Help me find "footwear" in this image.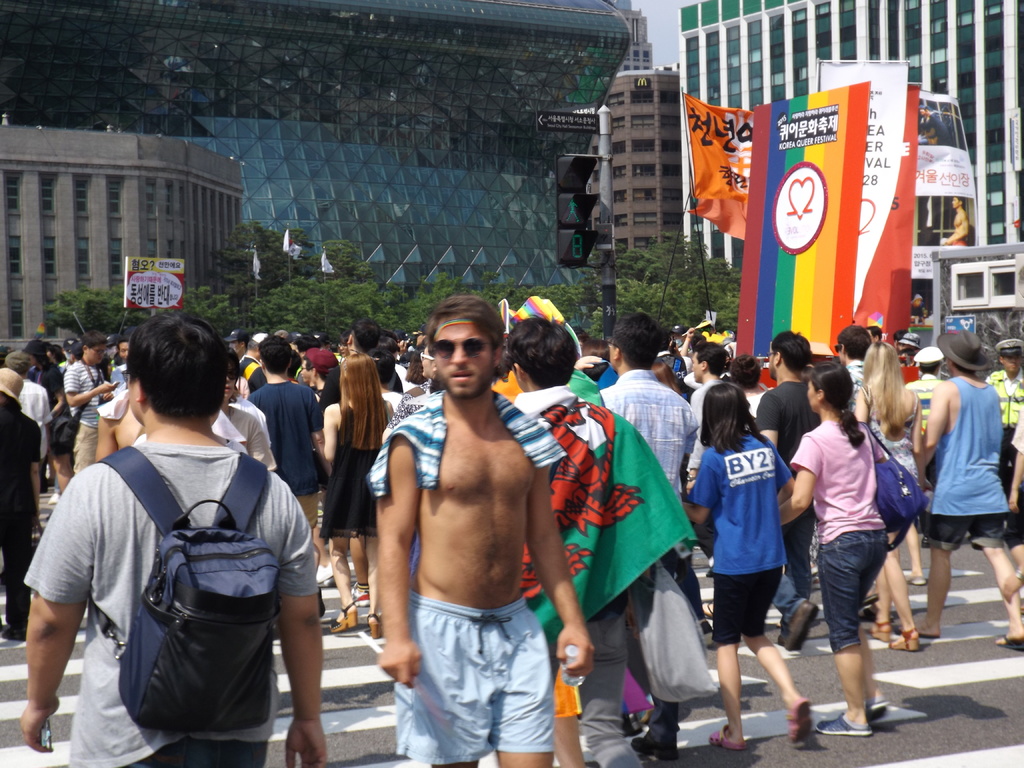
Found it: left=791, top=700, right=814, bottom=744.
